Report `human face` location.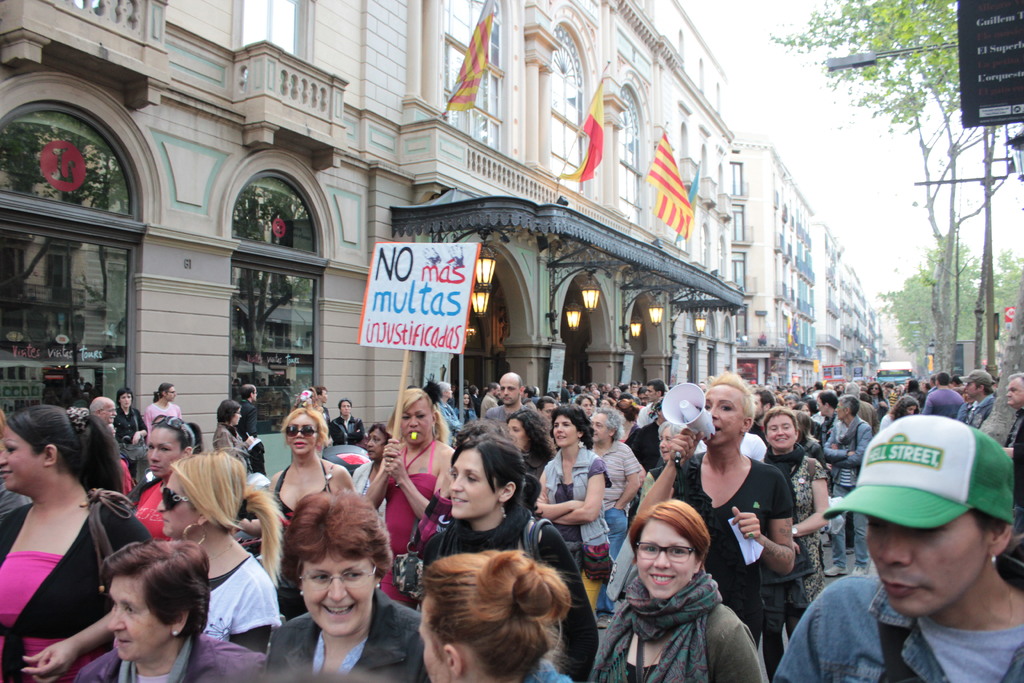
Report: box=[509, 422, 527, 441].
